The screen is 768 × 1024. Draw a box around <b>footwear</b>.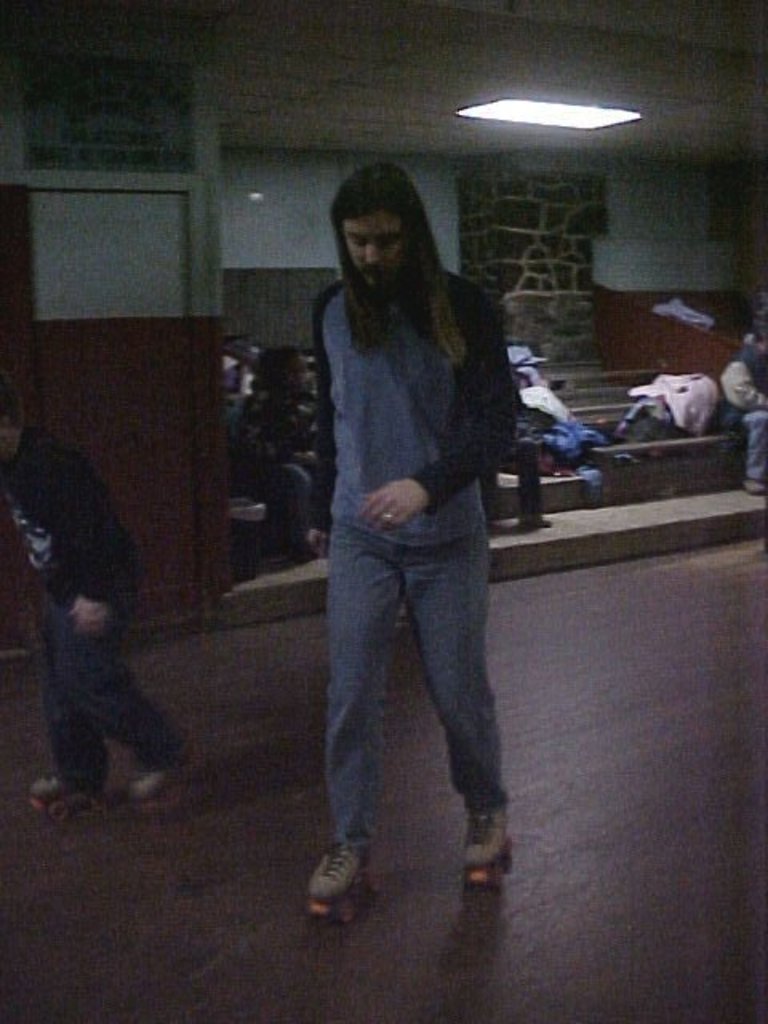
<region>461, 808, 510, 861</region>.
